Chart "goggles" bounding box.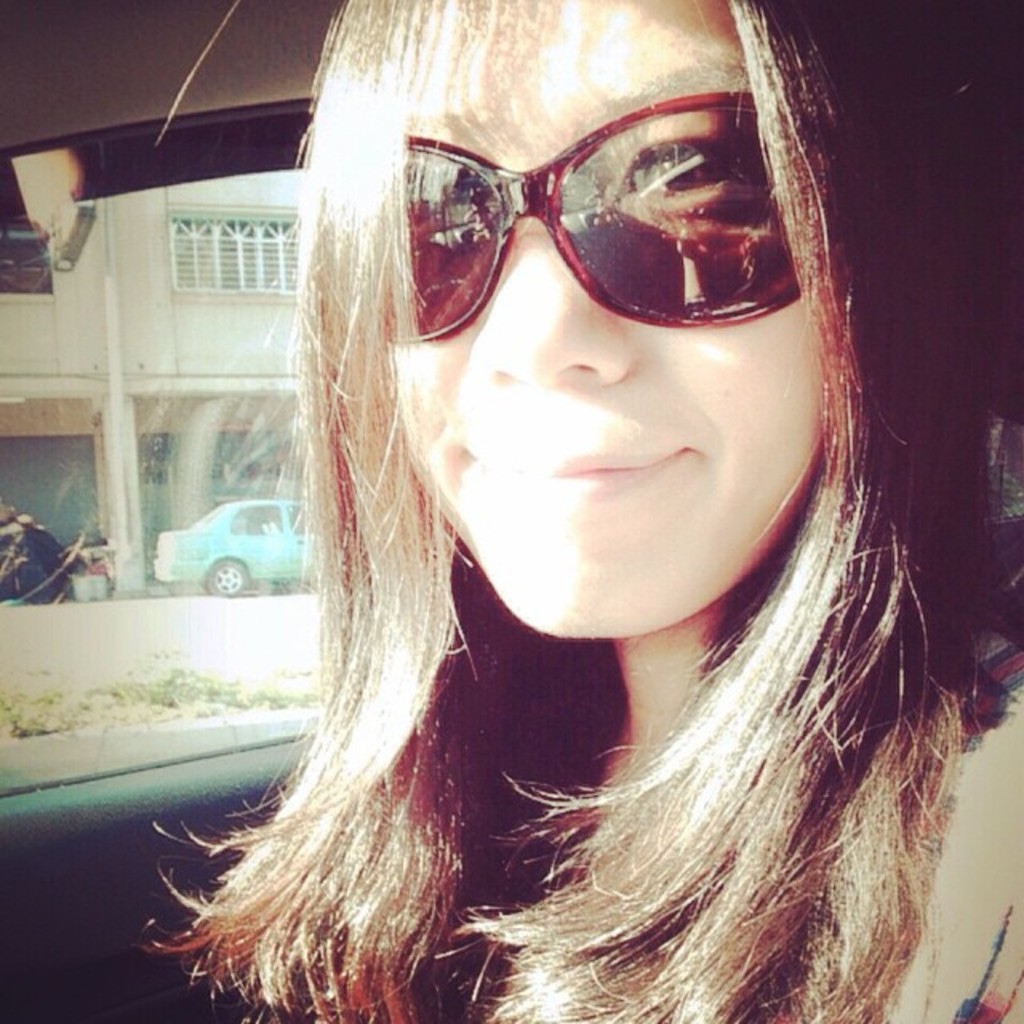
Charted: box(362, 82, 850, 342).
